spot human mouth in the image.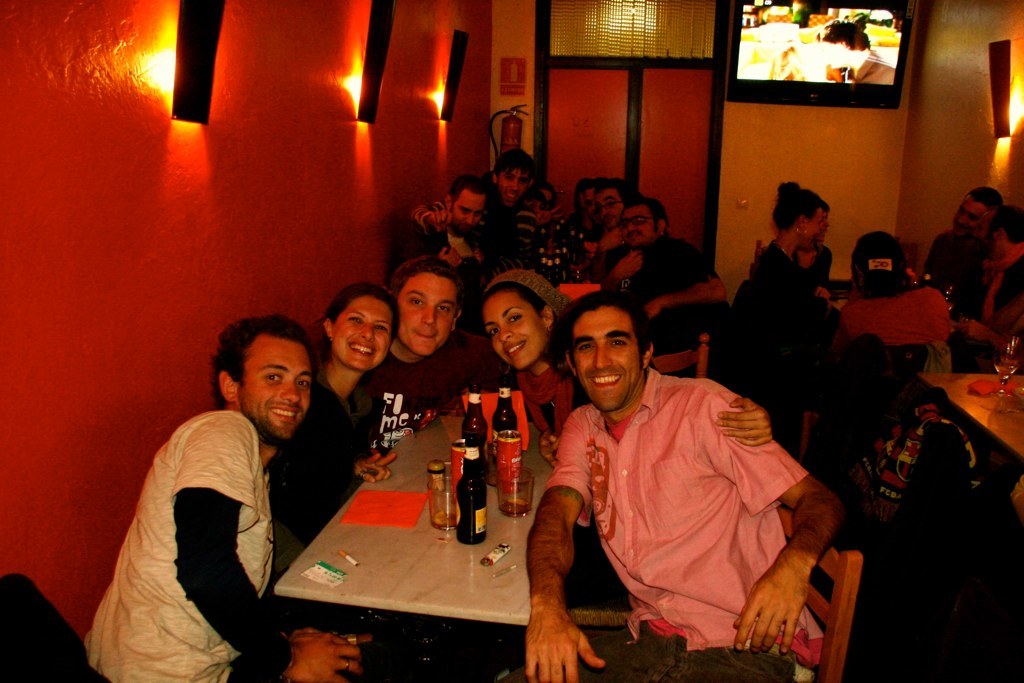
human mouth found at box=[585, 370, 627, 390].
